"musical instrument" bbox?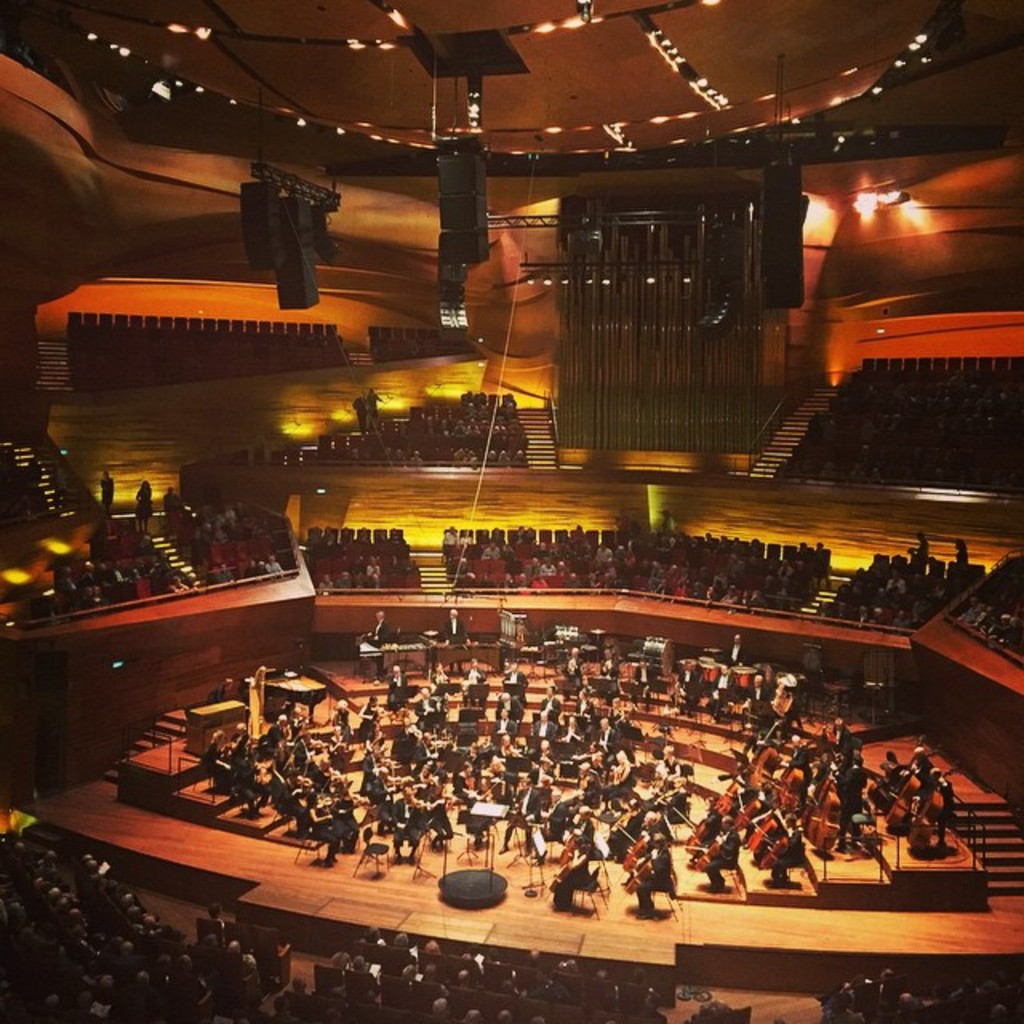
(318, 765, 338, 787)
